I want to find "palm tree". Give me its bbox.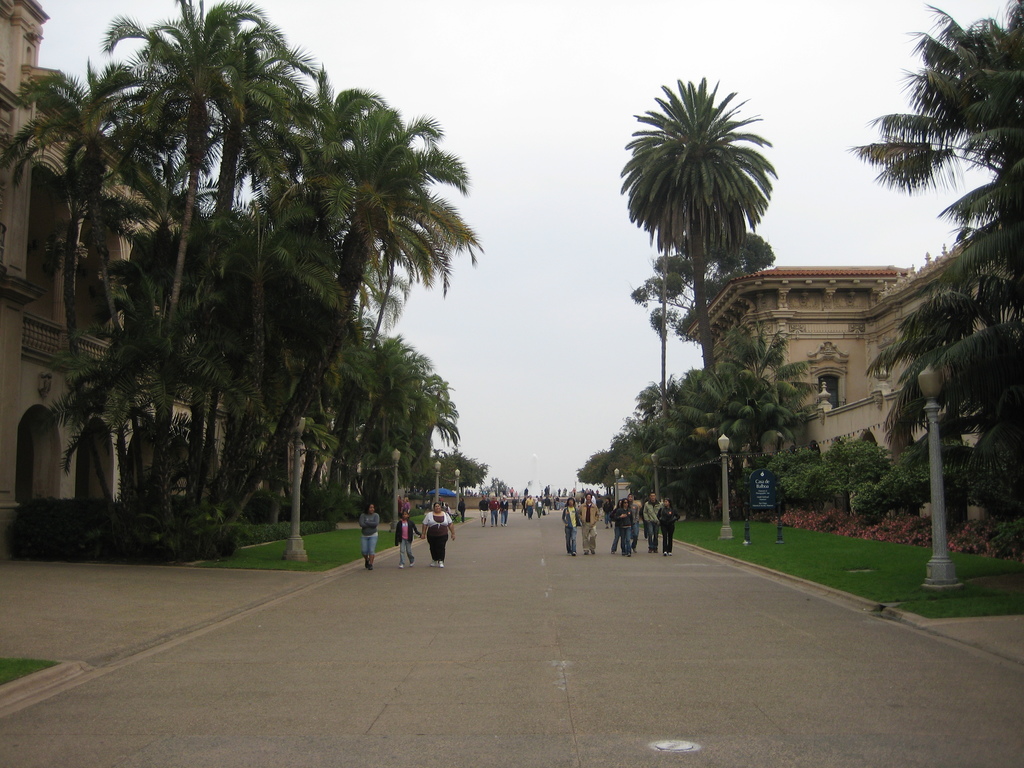
select_region(632, 84, 765, 369).
